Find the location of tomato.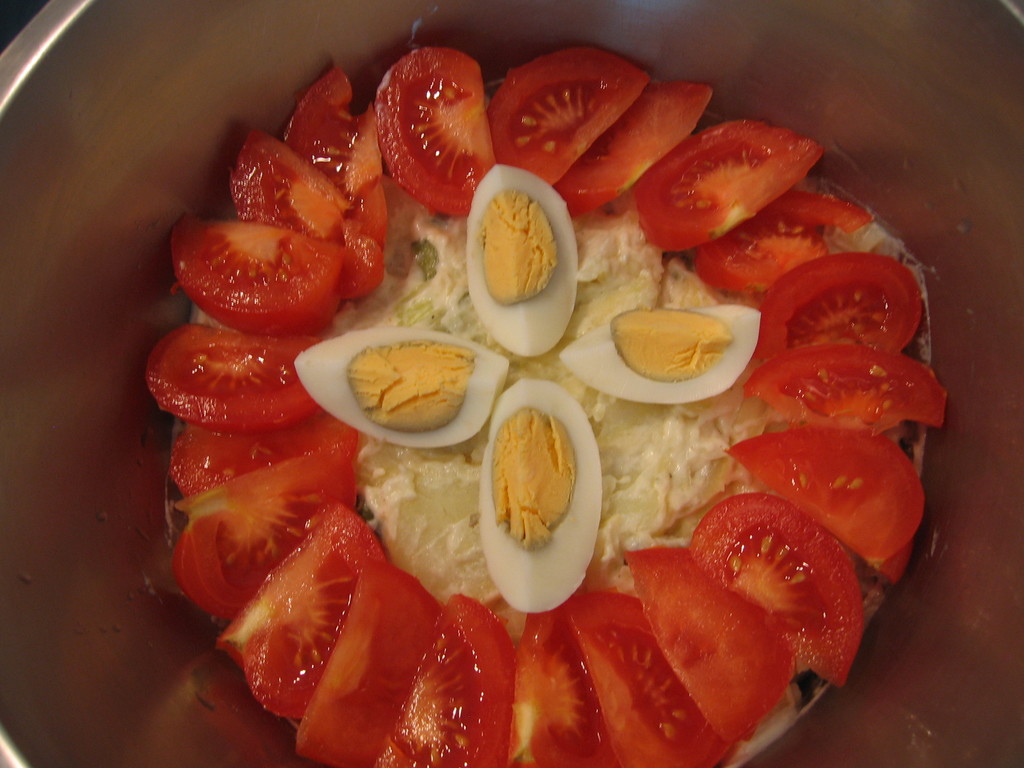
Location: [509,609,623,767].
